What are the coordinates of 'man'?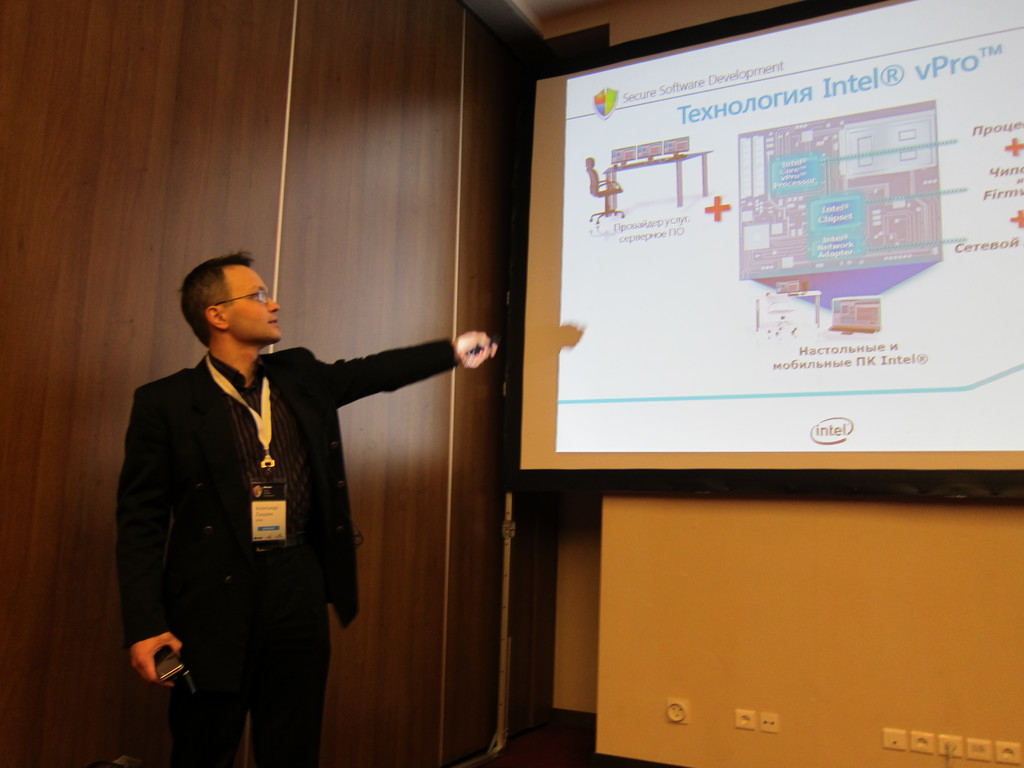
<box>127,265,495,751</box>.
